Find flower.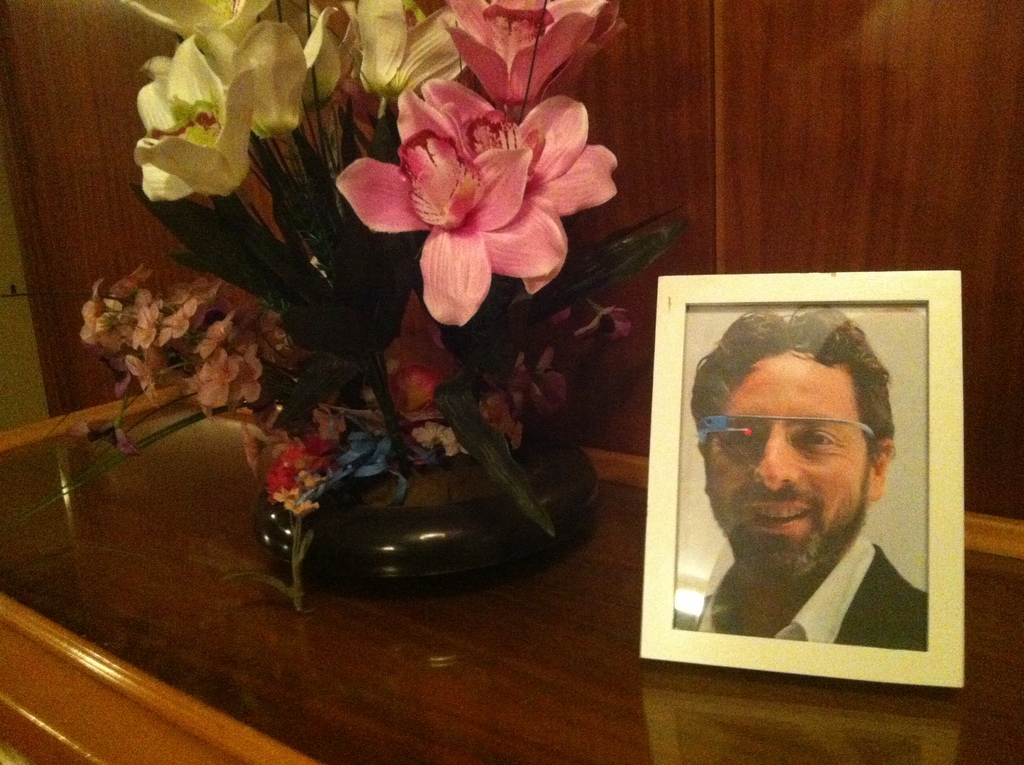
<box>345,76,611,323</box>.
